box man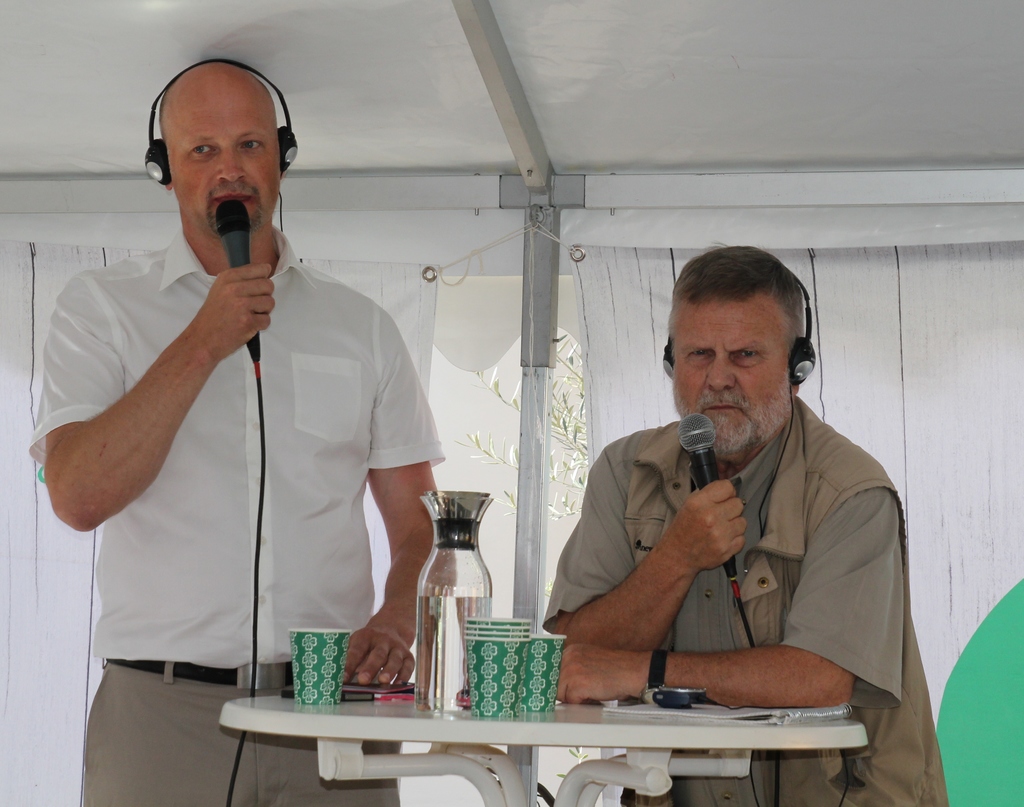
(left=20, top=60, right=451, bottom=806)
